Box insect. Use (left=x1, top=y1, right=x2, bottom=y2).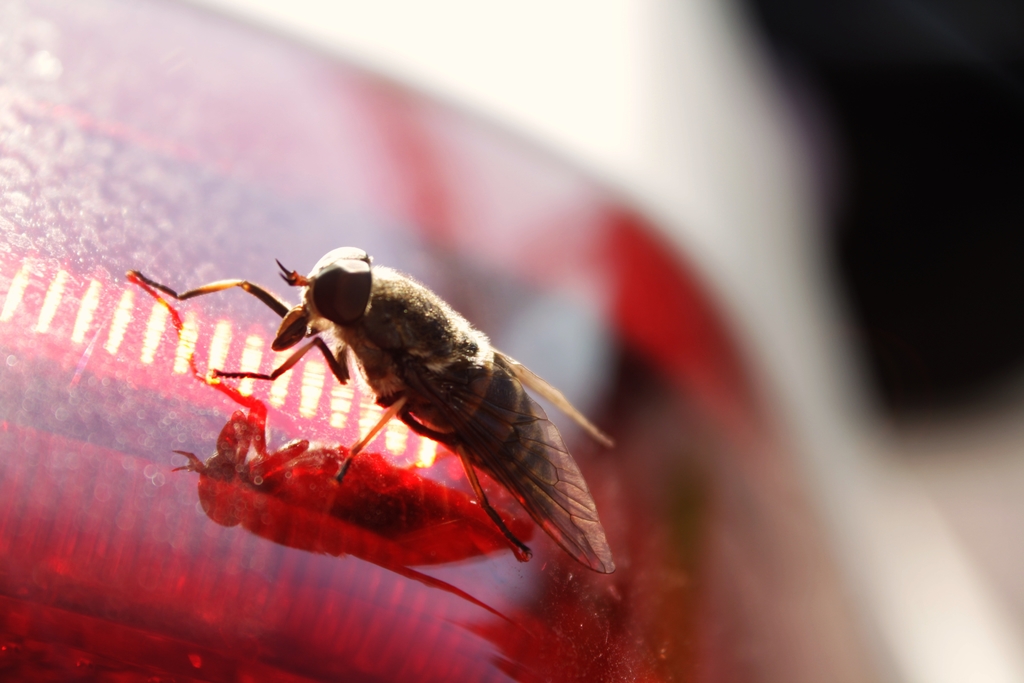
(left=130, top=247, right=616, bottom=573).
